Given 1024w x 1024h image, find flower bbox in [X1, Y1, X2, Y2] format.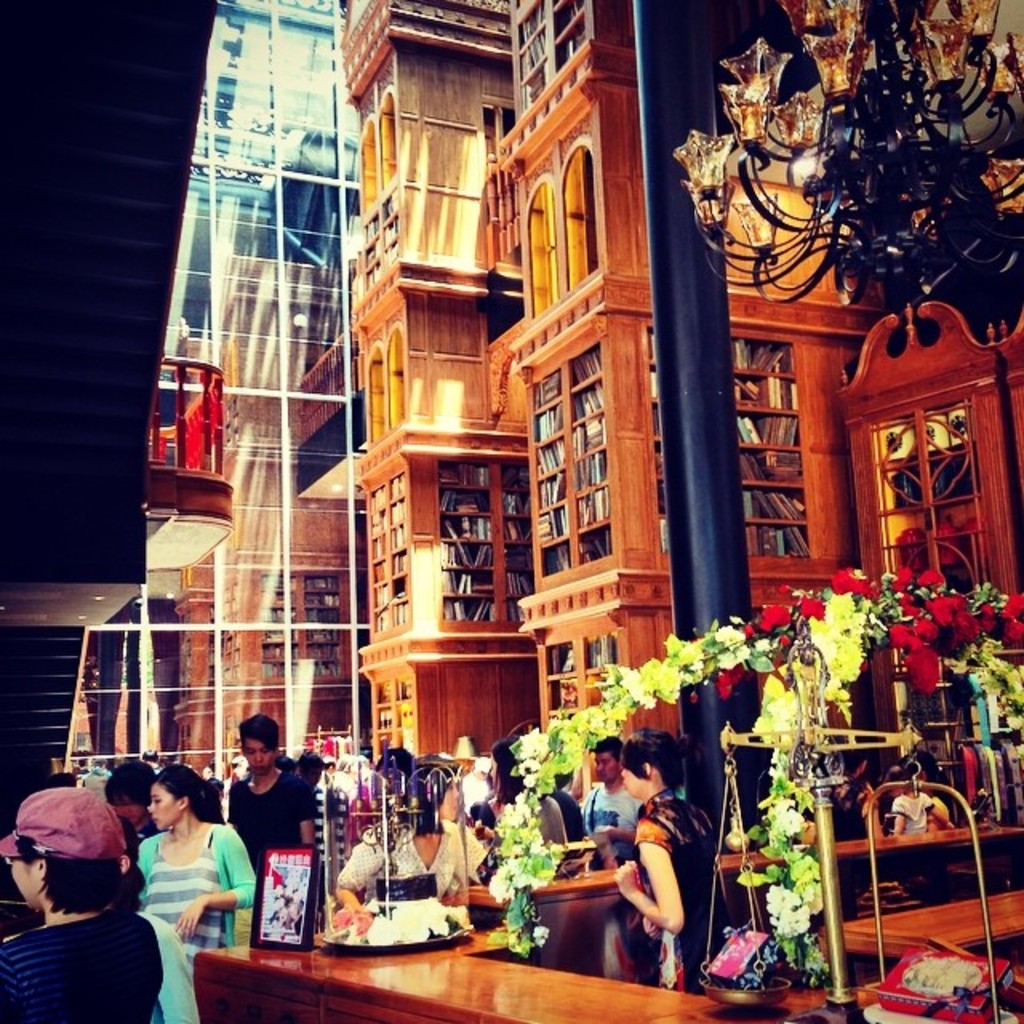
[768, 901, 810, 939].
